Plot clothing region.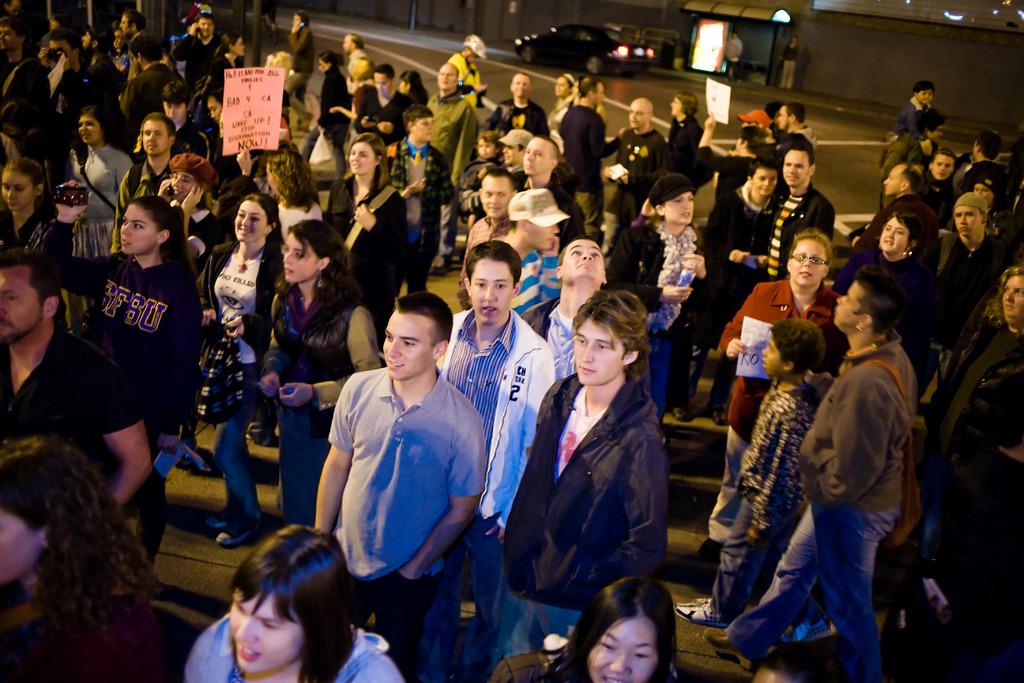
Plotted at box(284, 25, 312, 117).
